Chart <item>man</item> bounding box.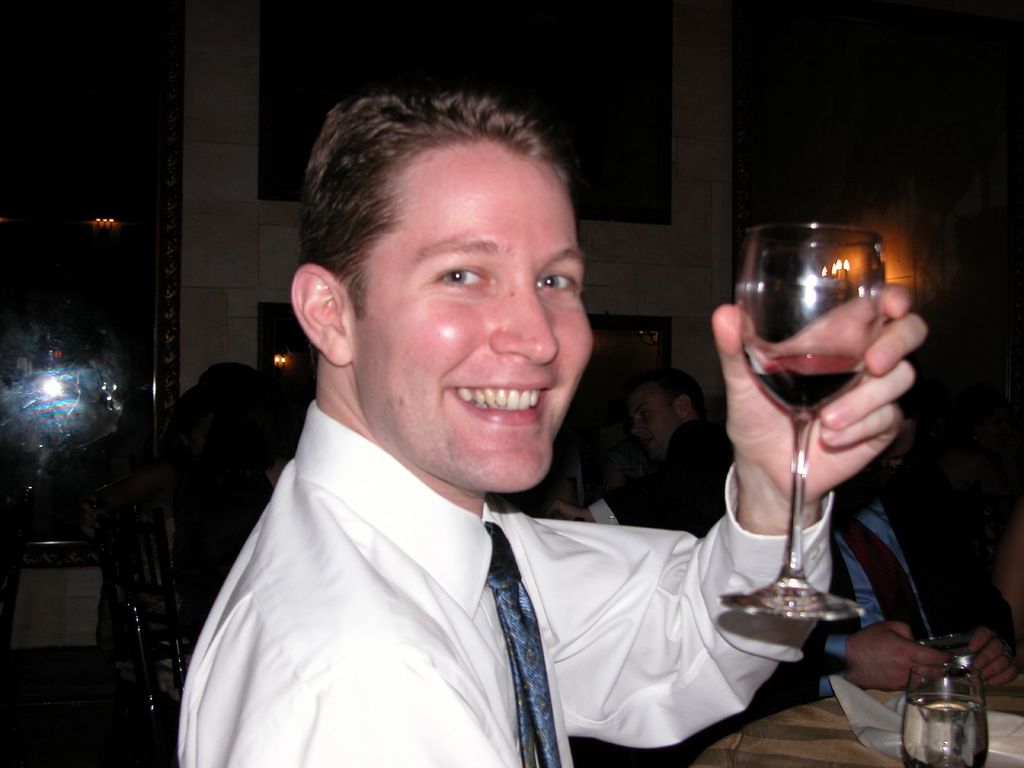
Charted: 551 360 739 545.
